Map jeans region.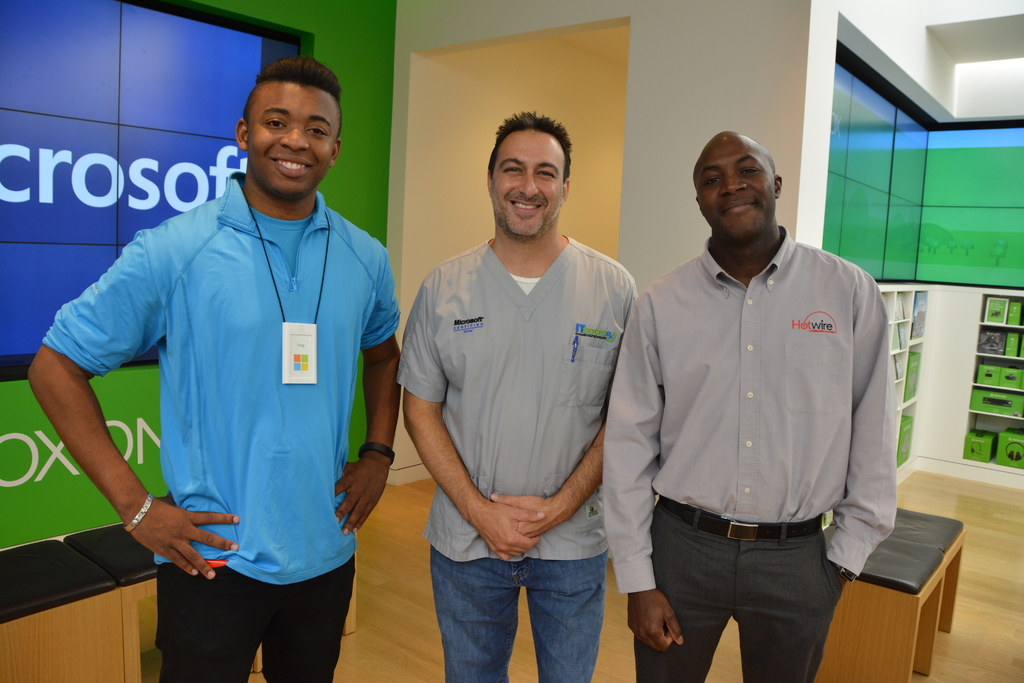
Mapped to {"x1": 422, "y1": 526, "x2": 620, "y2": 675}.
